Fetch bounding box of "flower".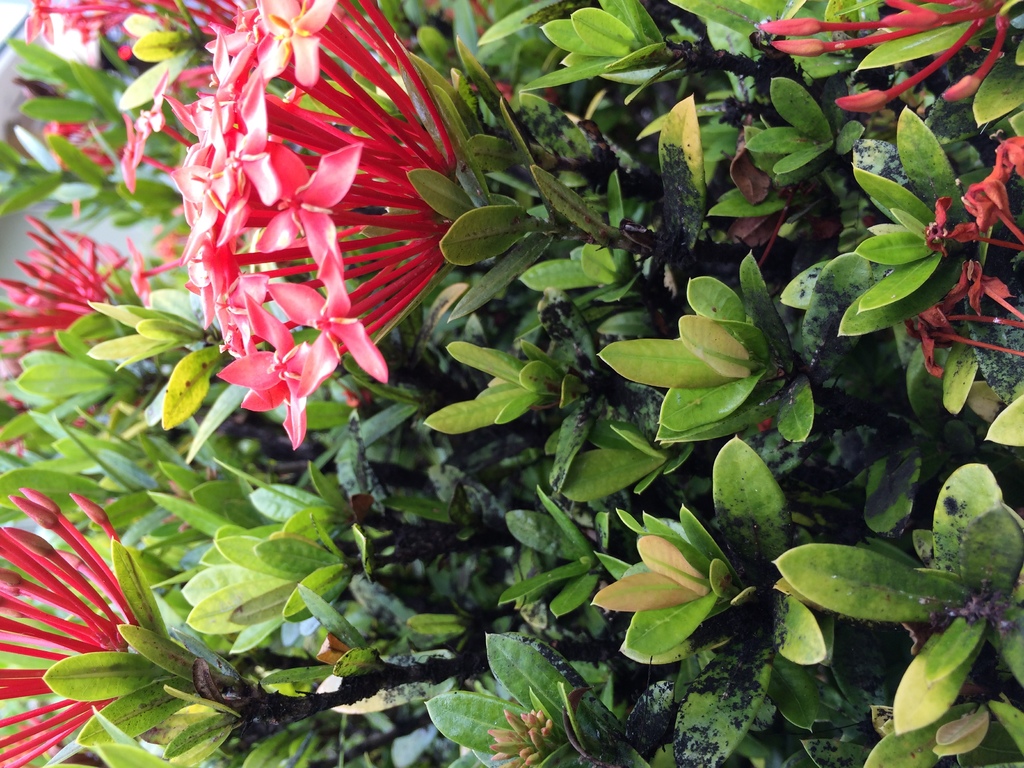
Bbox: select_region(42, 114, 123, 178).
